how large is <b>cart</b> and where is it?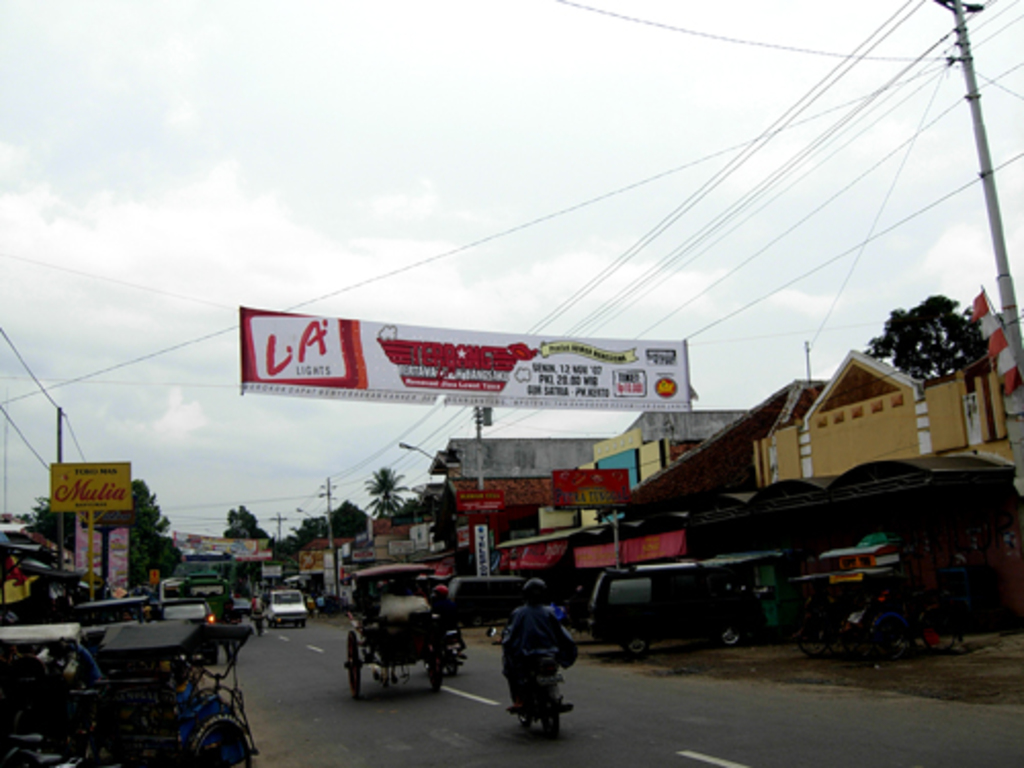
Bounding box: x1=342 y1=565 x2=449 y2=700.
